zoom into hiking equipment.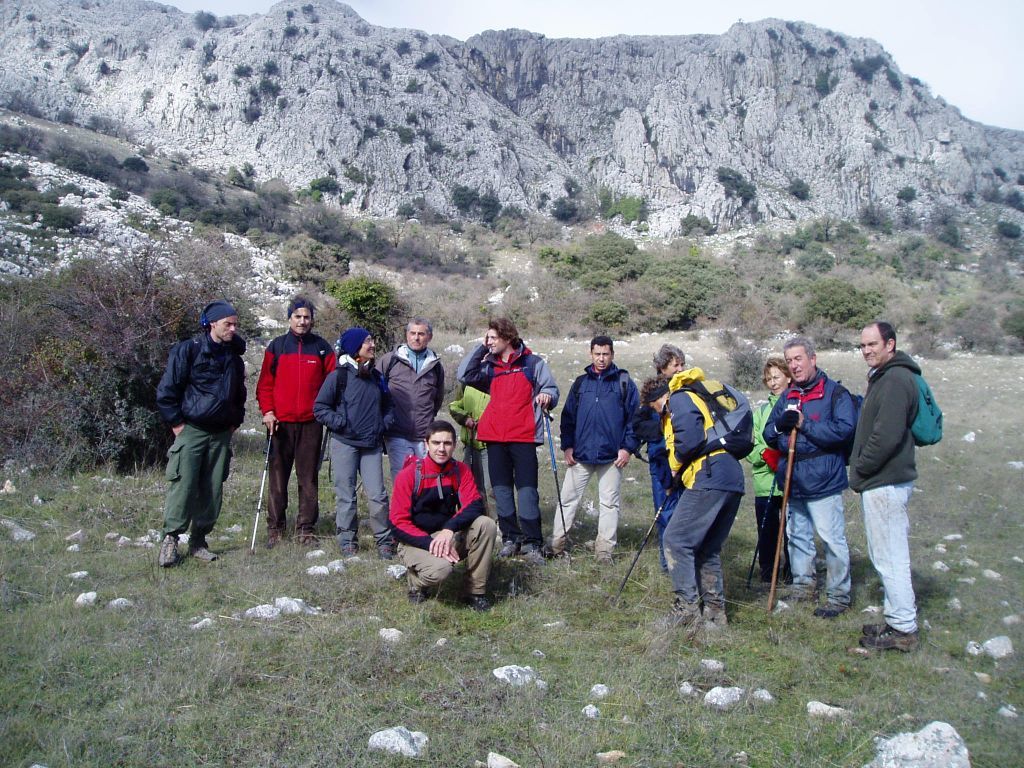
Zoom target: pyautogui.locateOnScreen(824, 379, 866, 470).
